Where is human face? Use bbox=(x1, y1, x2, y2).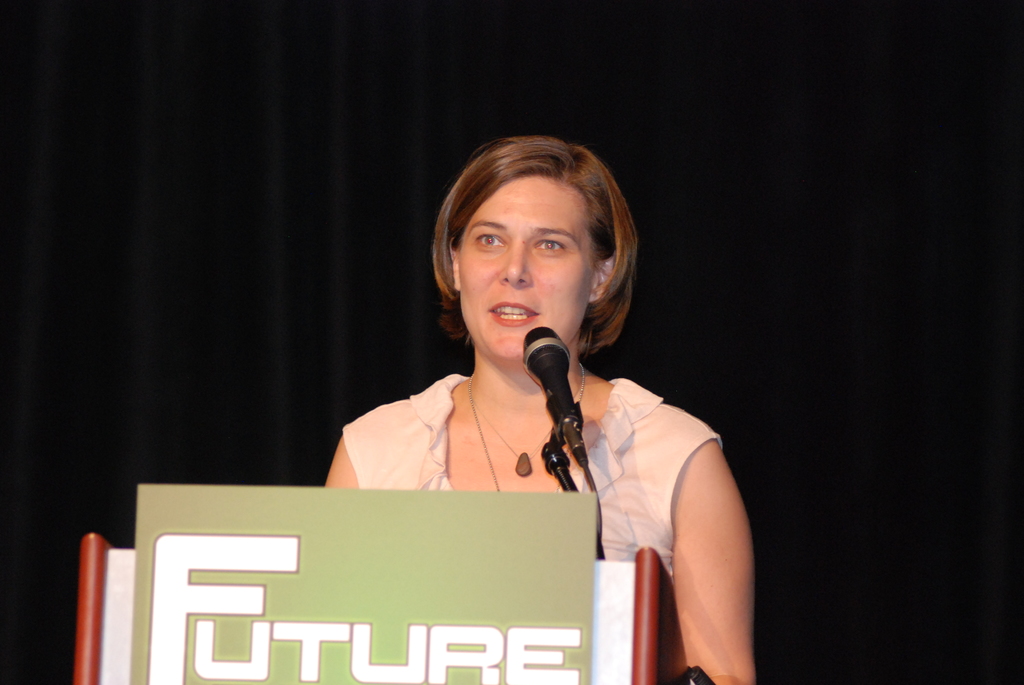
bbox=(456, 173, 600, 365).
